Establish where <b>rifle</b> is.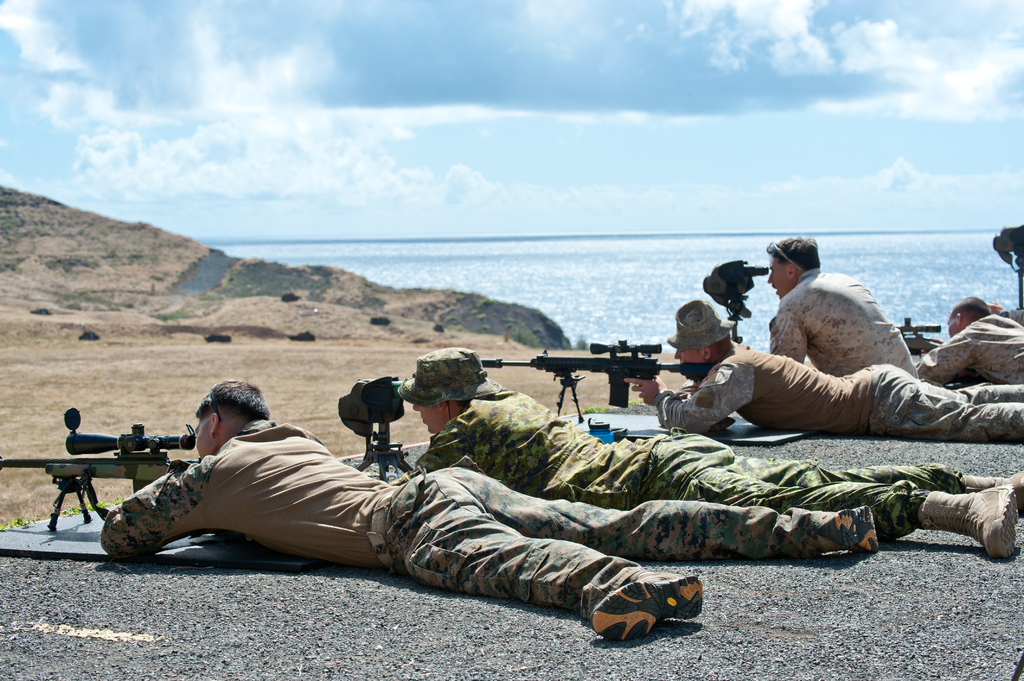
Established at (469,343,709,426).
